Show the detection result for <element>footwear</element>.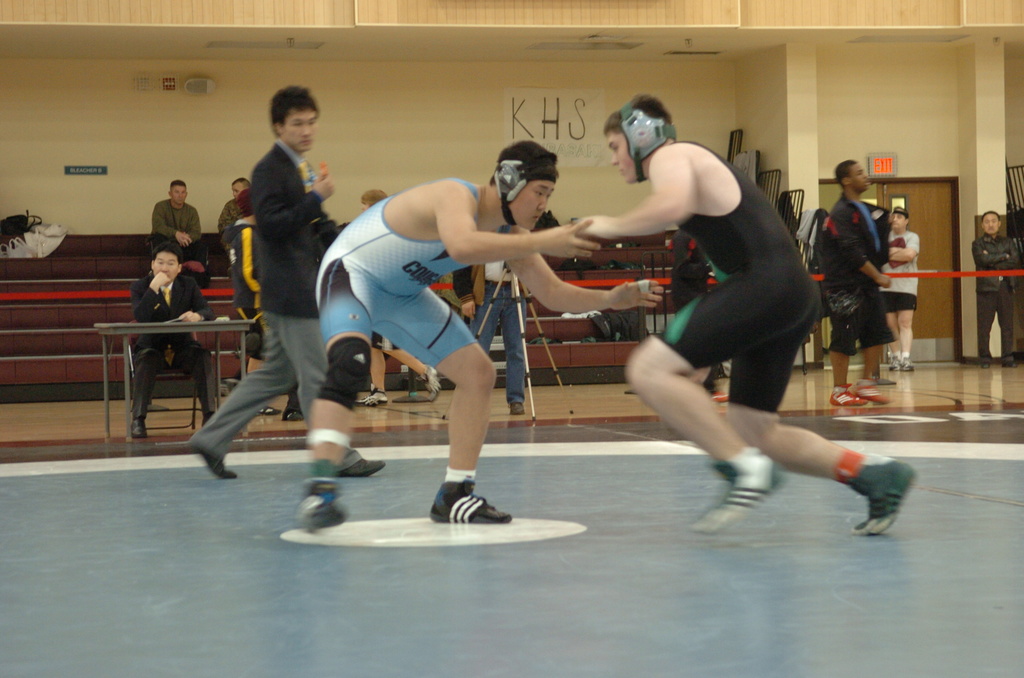
left=690, top=445, right=781, bottom=534.
